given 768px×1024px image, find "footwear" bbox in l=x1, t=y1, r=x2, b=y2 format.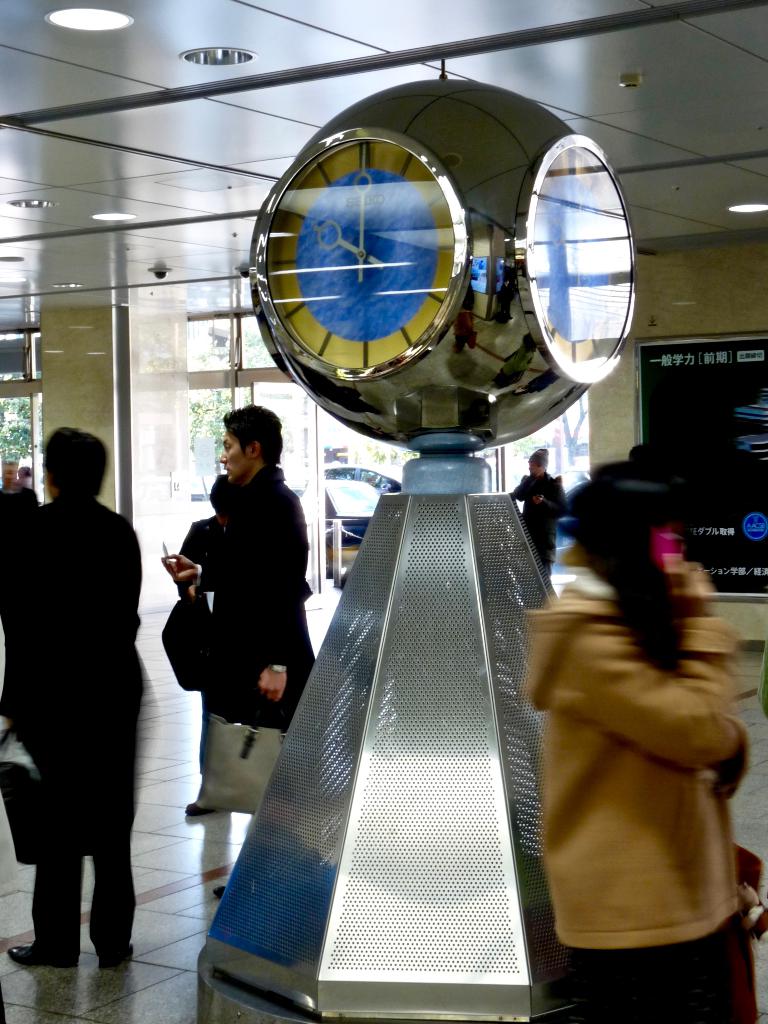
l=101, t=947, r=132, b=965.
